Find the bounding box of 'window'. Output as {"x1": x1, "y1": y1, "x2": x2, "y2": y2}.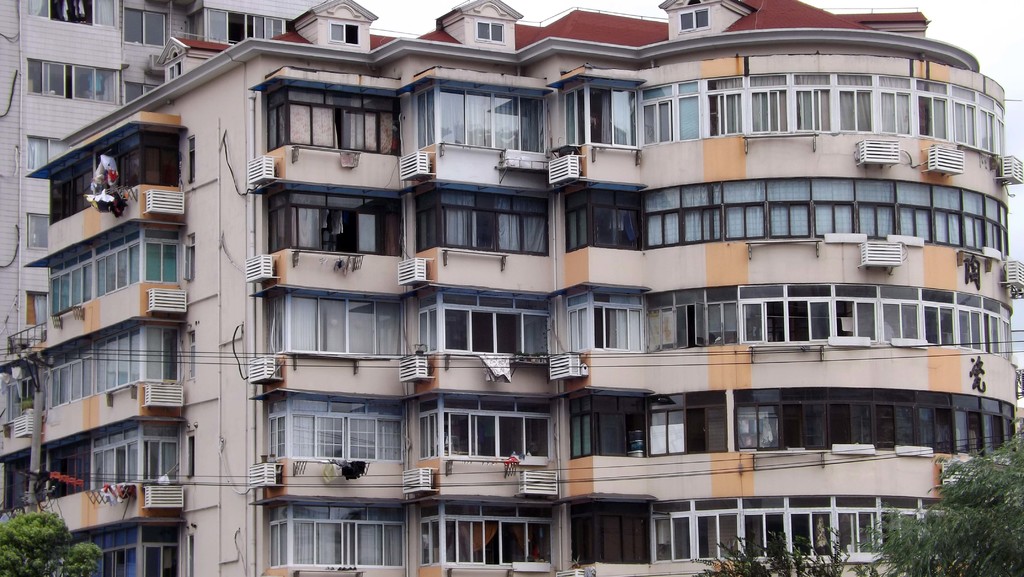
{"x1": 122, "y1": 0, "x2": 173, "y2": 47}.
